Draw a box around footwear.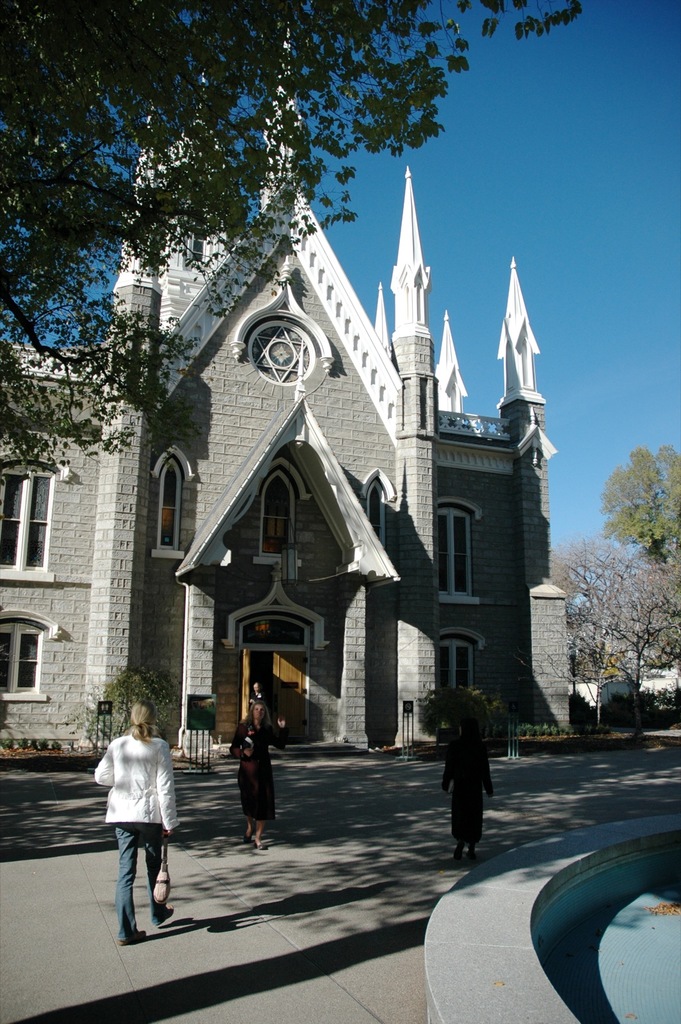
466, 849, 478, 870.
